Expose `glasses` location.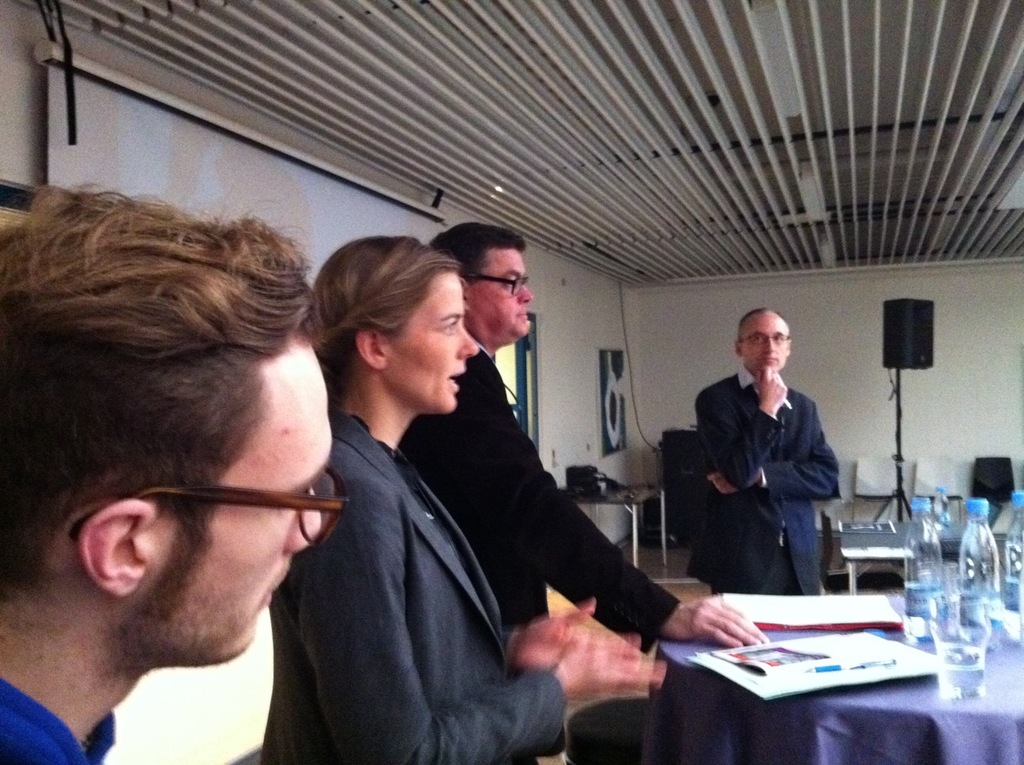
Exposed at Rect(458, 269, 525, 296).
